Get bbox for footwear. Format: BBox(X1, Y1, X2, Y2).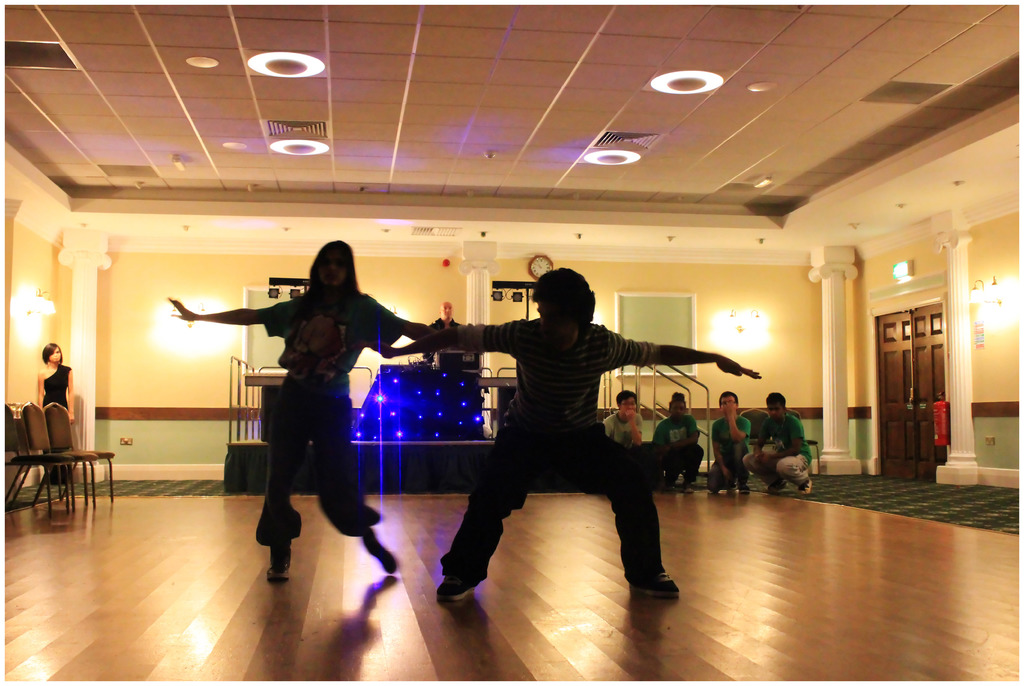
BBox(796, 478, 812, 496).
